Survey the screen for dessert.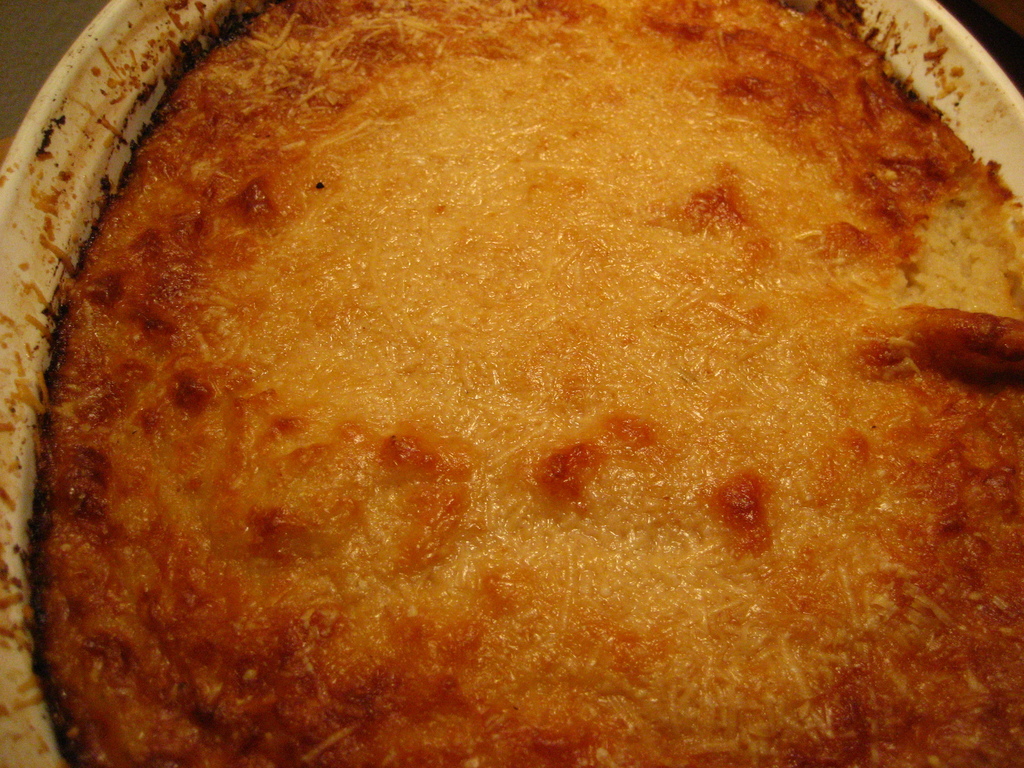
Survey found: crop(3, 0, 1023, 767).
